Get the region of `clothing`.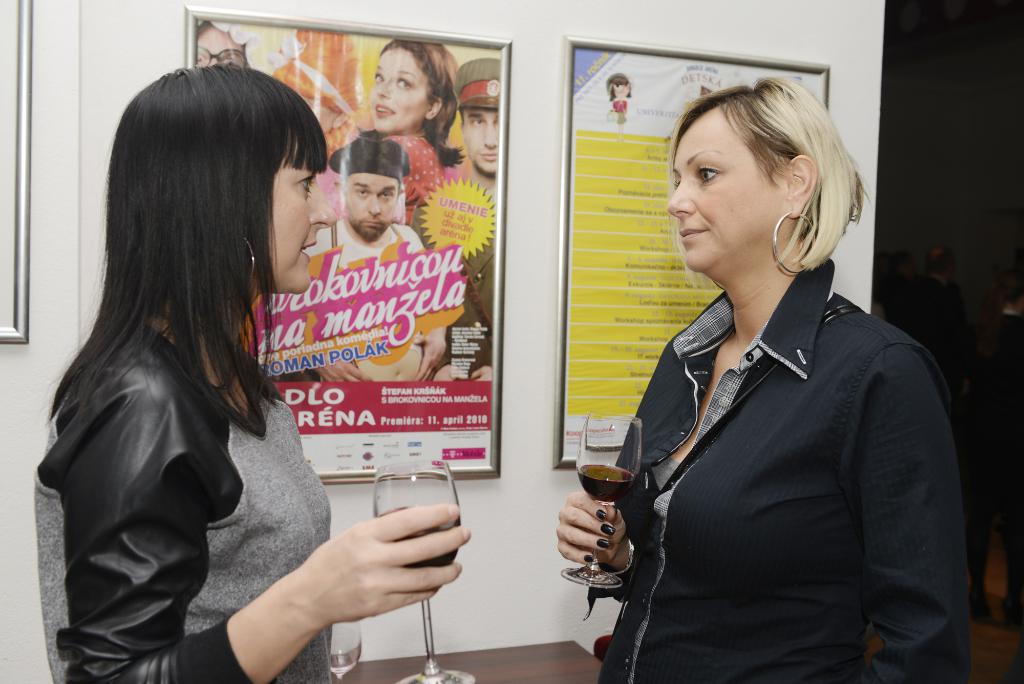
[x1=610, y1=96, x2=630, y2=125].
